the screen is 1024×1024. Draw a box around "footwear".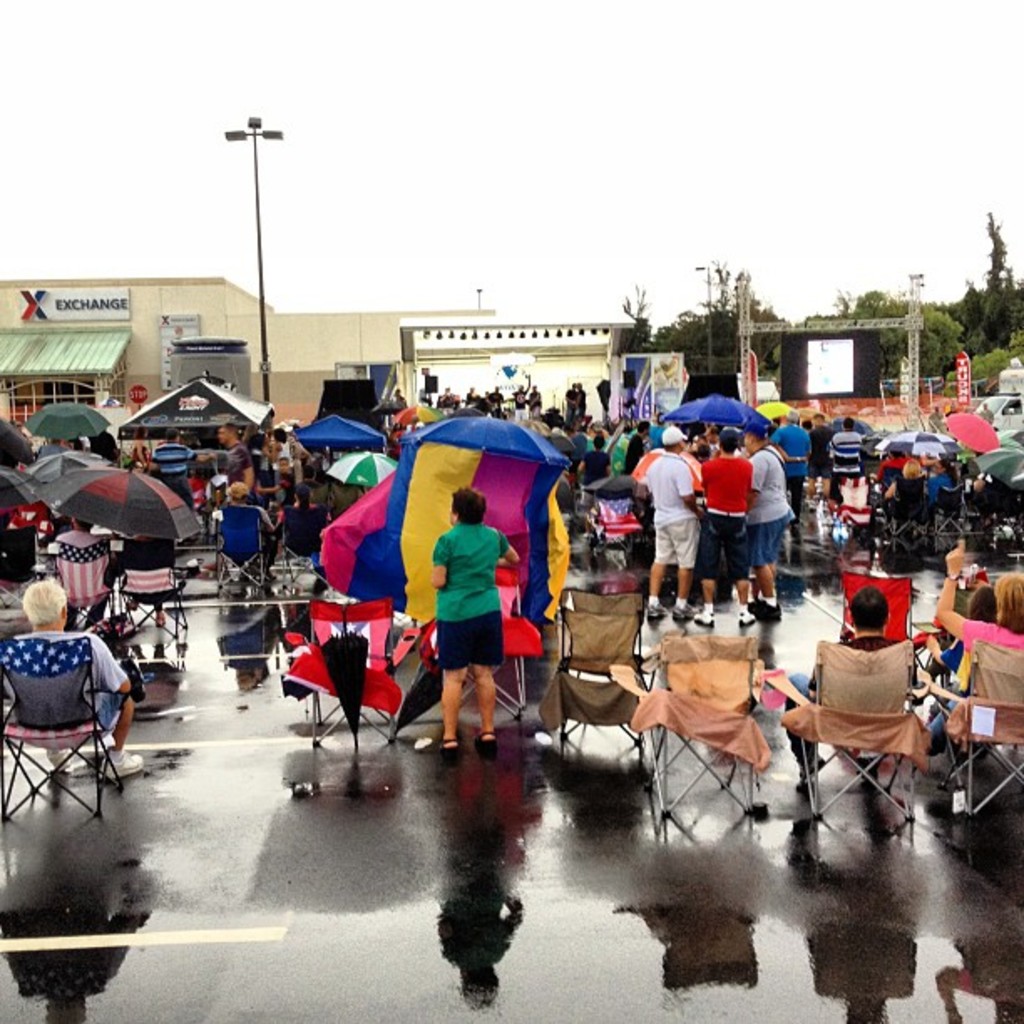
<region>644, 594, 664, 619</region>.
